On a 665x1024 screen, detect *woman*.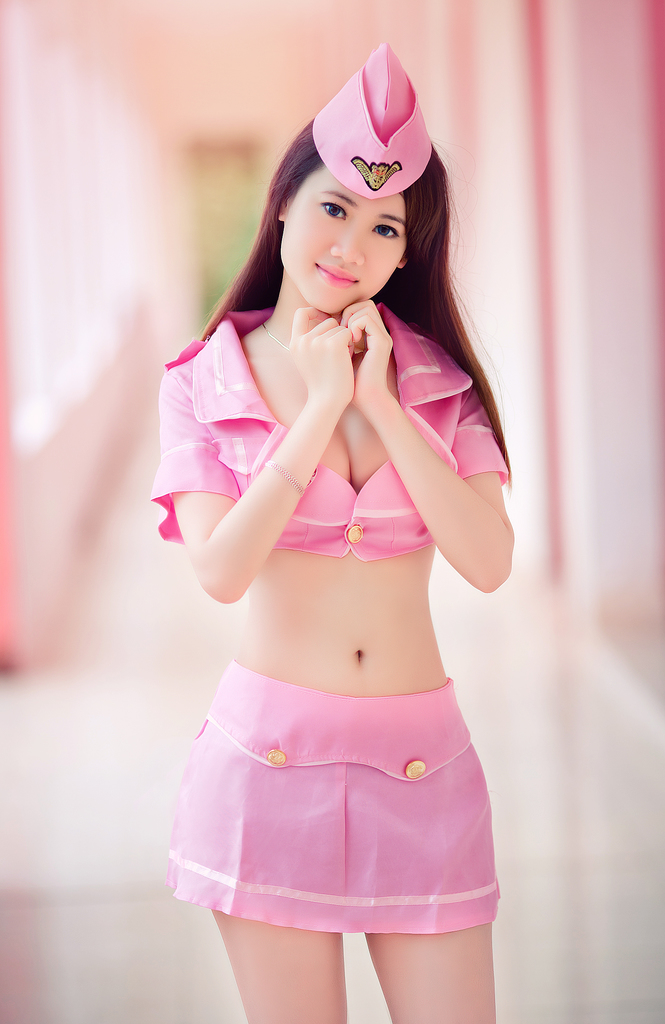
(left=147, top=42, right=515, bottom=1023).
